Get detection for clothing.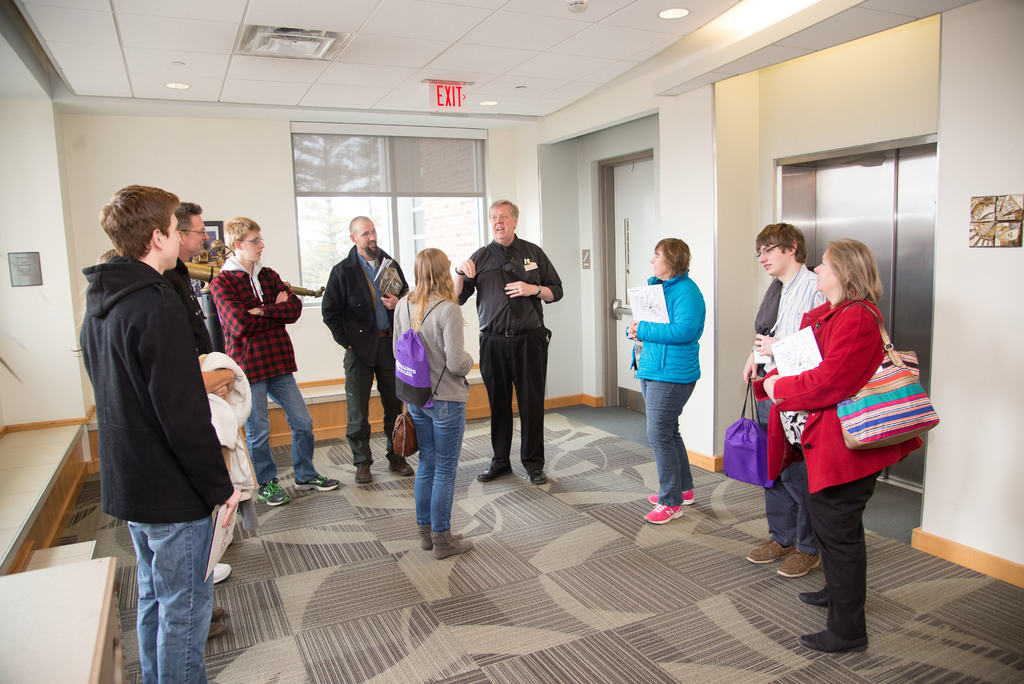
Detection: bbox=(633, 261, 710, 501).
